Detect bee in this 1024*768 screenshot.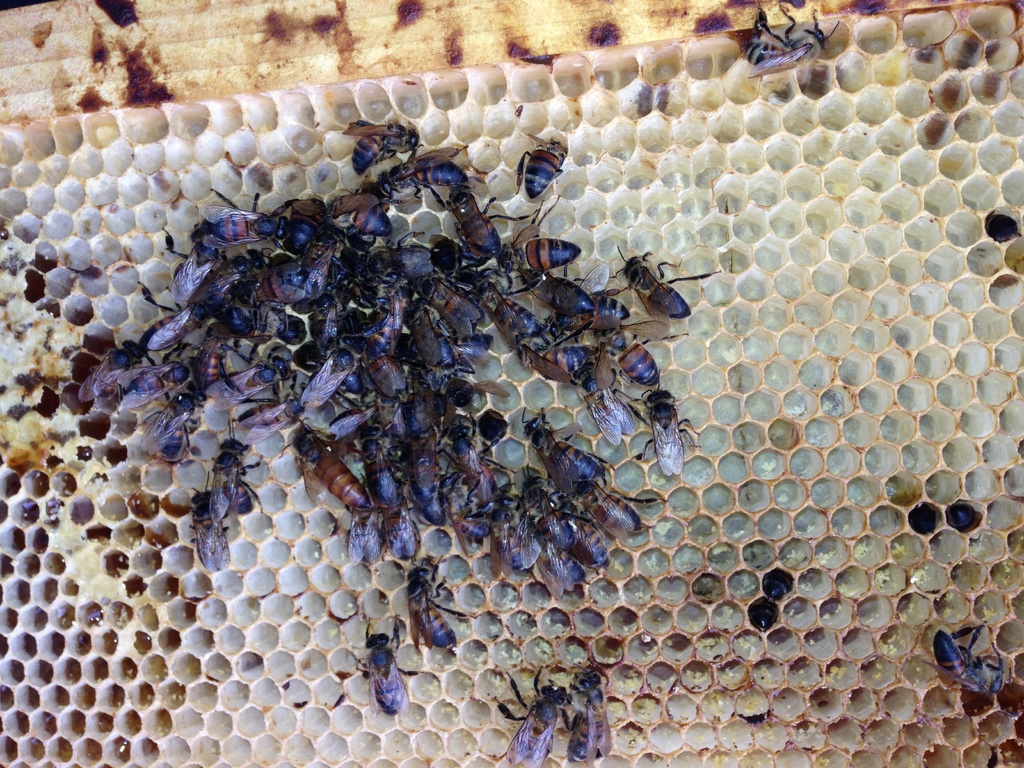
Detection: 409, 275, 477, 335.
